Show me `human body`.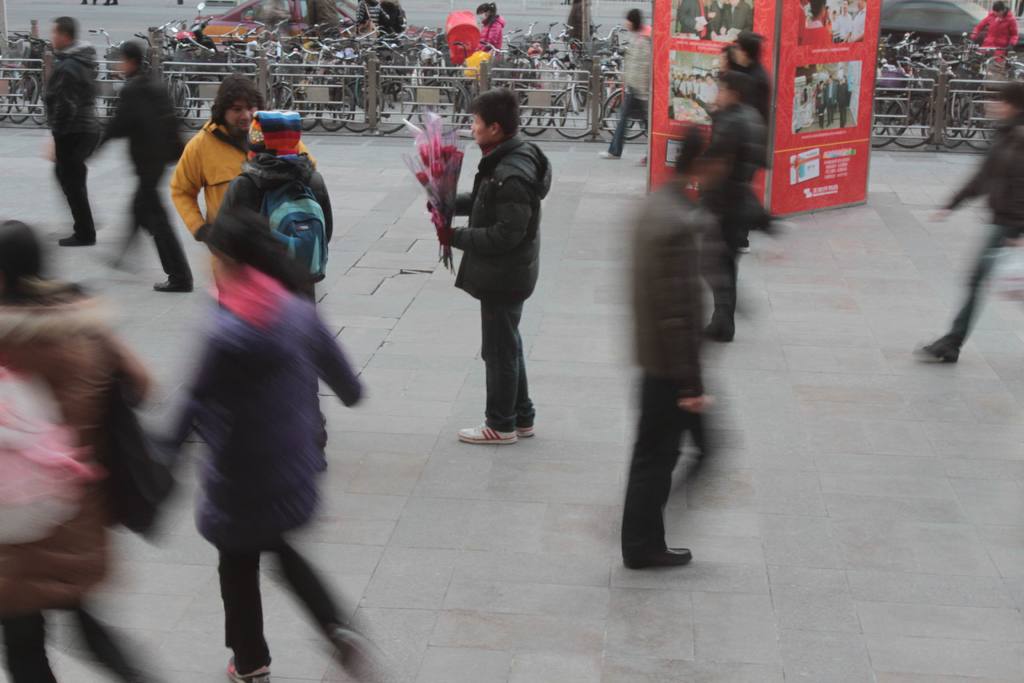
`human body` is here: pyautogui.locateOnScreen(115, 39, 189, 292).
